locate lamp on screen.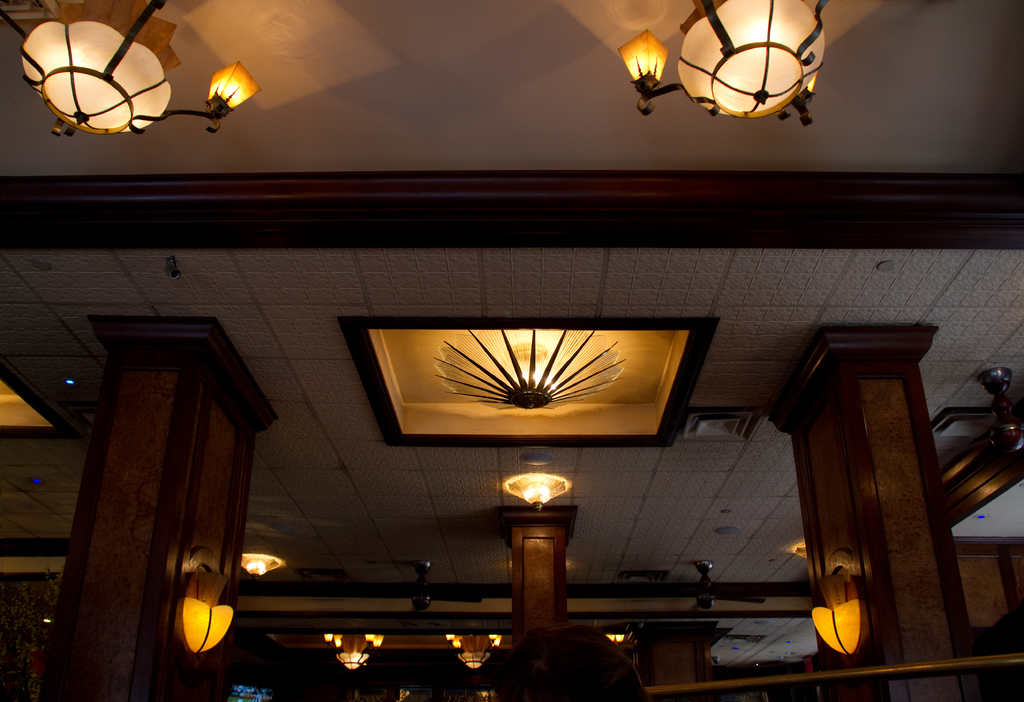
On screen at l=433, t=330, r=625, b=411.
